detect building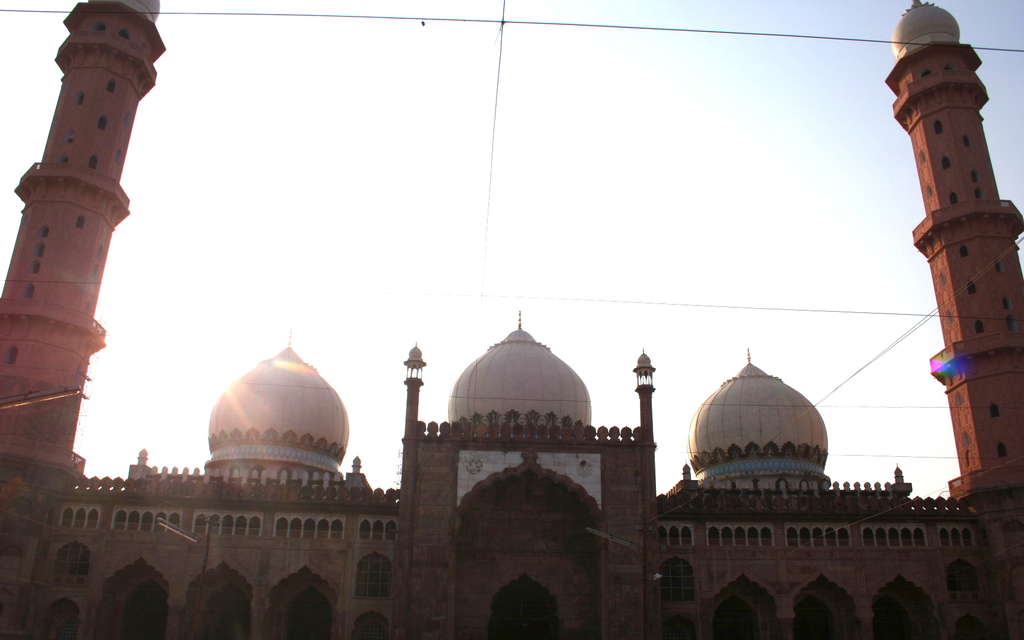
bbox=(0, 0, 1023, 639)
